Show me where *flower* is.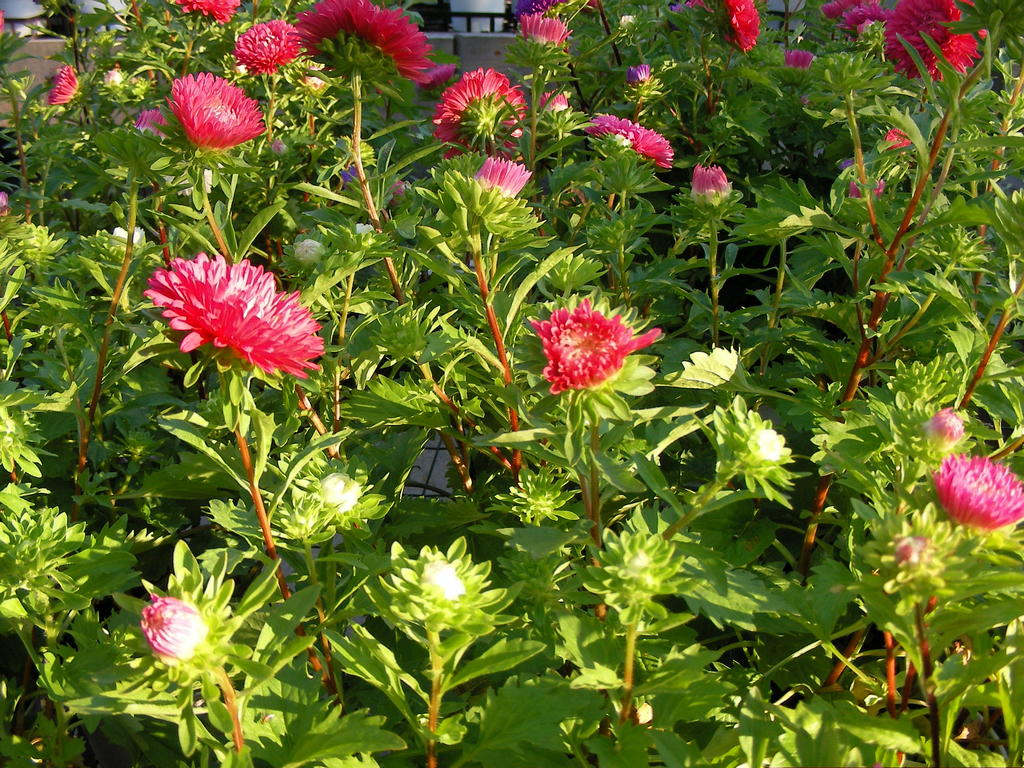
*flower* is at <box>165,71,268,152</box>.
